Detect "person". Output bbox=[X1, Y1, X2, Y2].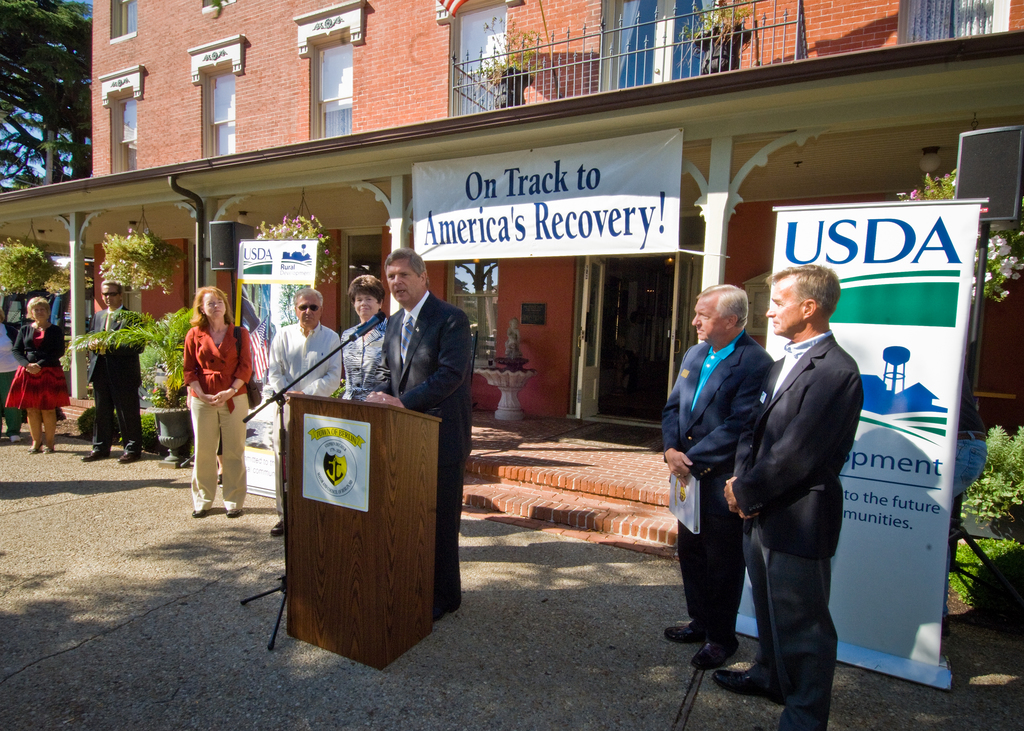
bbox=[712, 263, 863, 730].
